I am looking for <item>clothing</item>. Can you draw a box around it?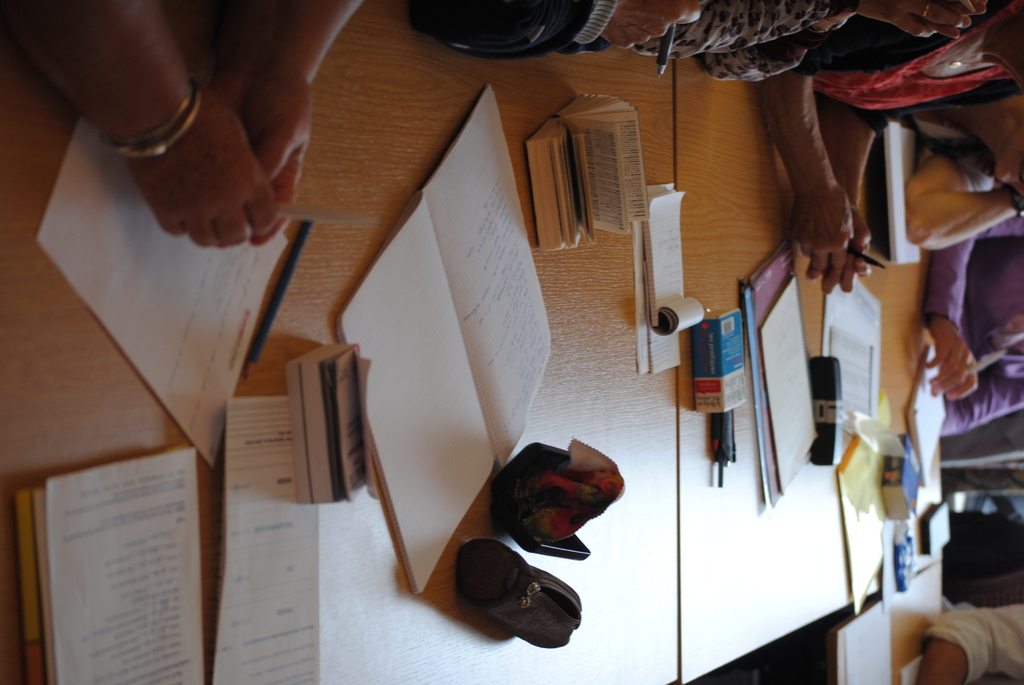
Sure, the bounding box is left=924, top=213, right=1023, bottom=437.
